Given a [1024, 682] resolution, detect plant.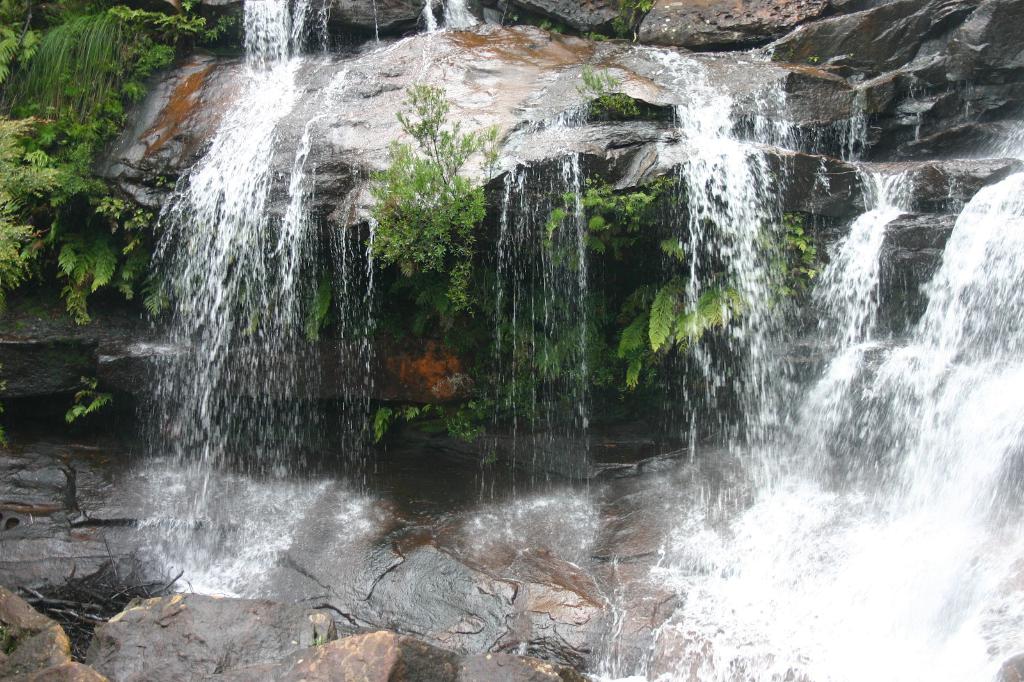
[499,12,519,24].
